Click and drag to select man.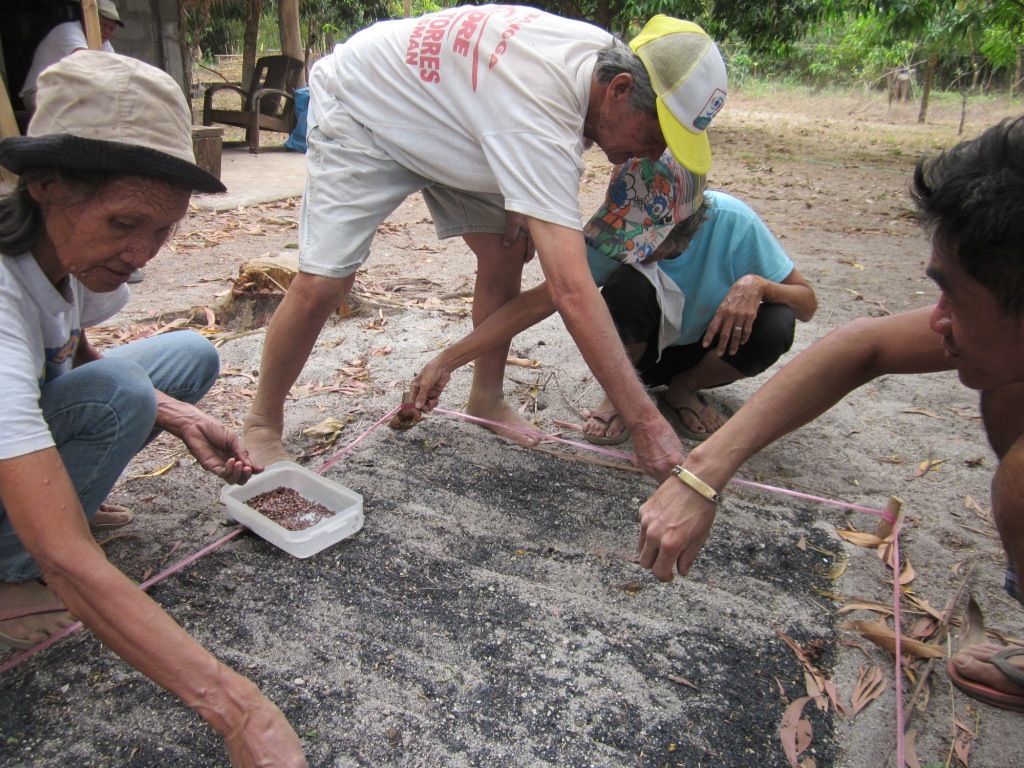
Selection: l=636, t=112, r=1023, b=710.
